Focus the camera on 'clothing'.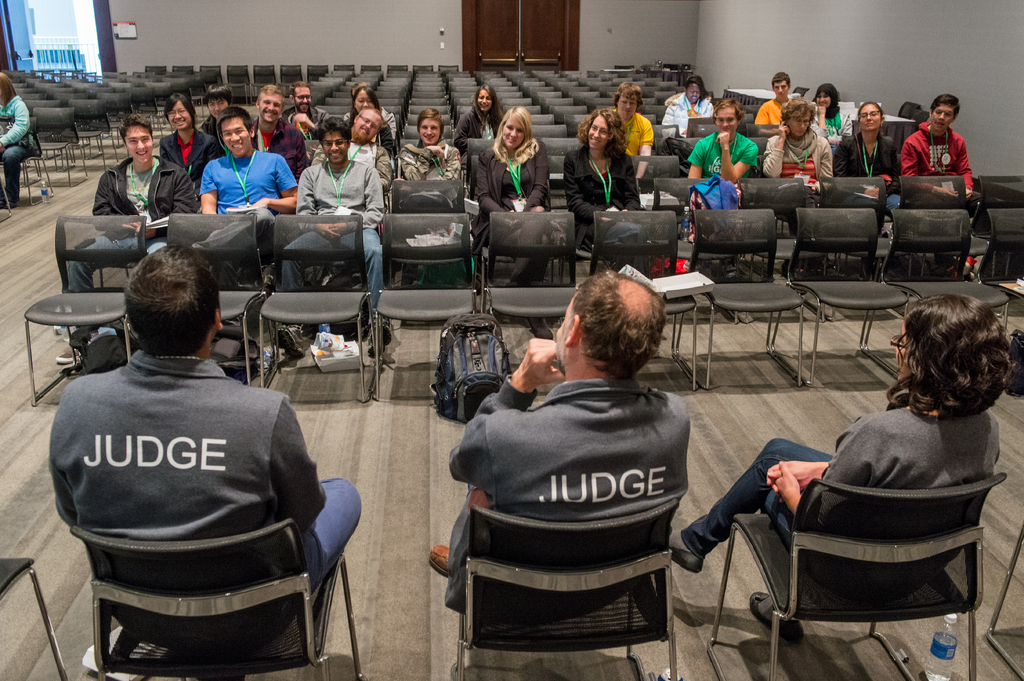
Focus region: box=[472, 148, 545, 271].
